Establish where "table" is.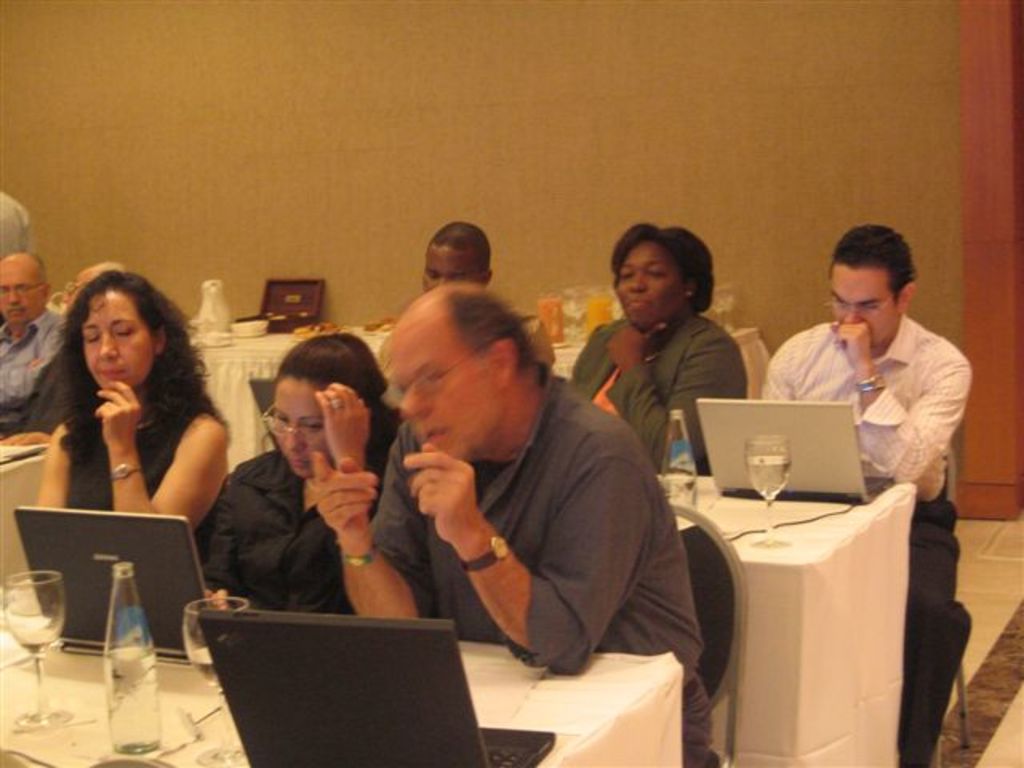
Established at {"x1": 0, "y1": 635, "x2": 685, "y2": 766}.
